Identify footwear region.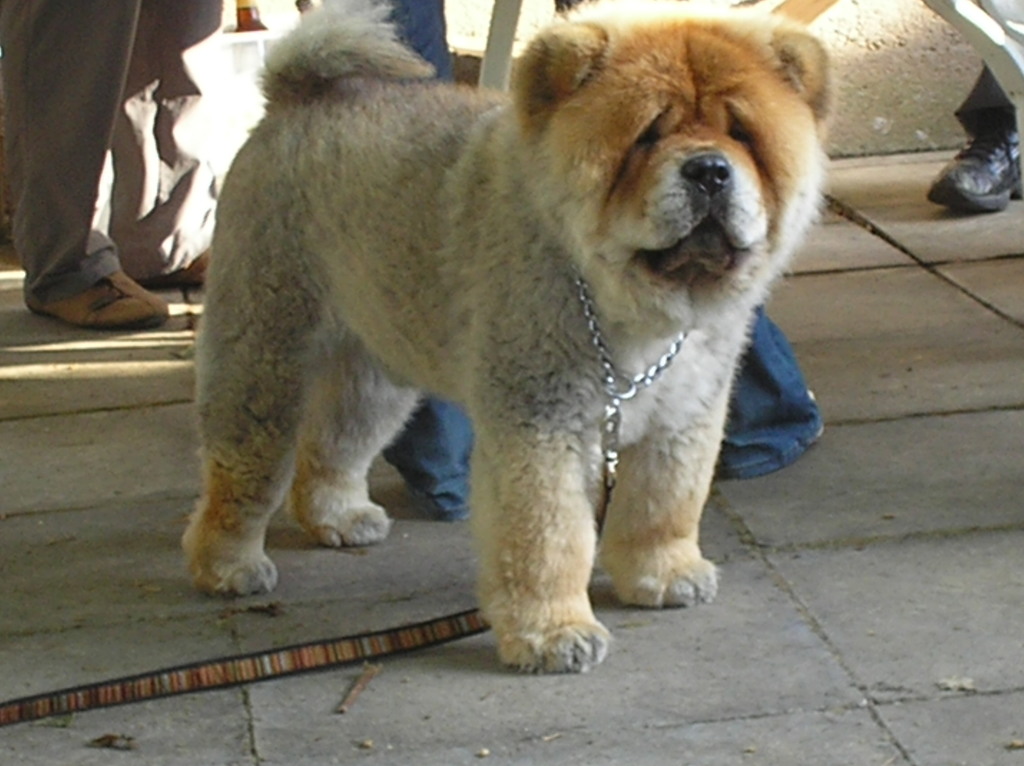
Region: bbox(147, 209, 225, 280).
